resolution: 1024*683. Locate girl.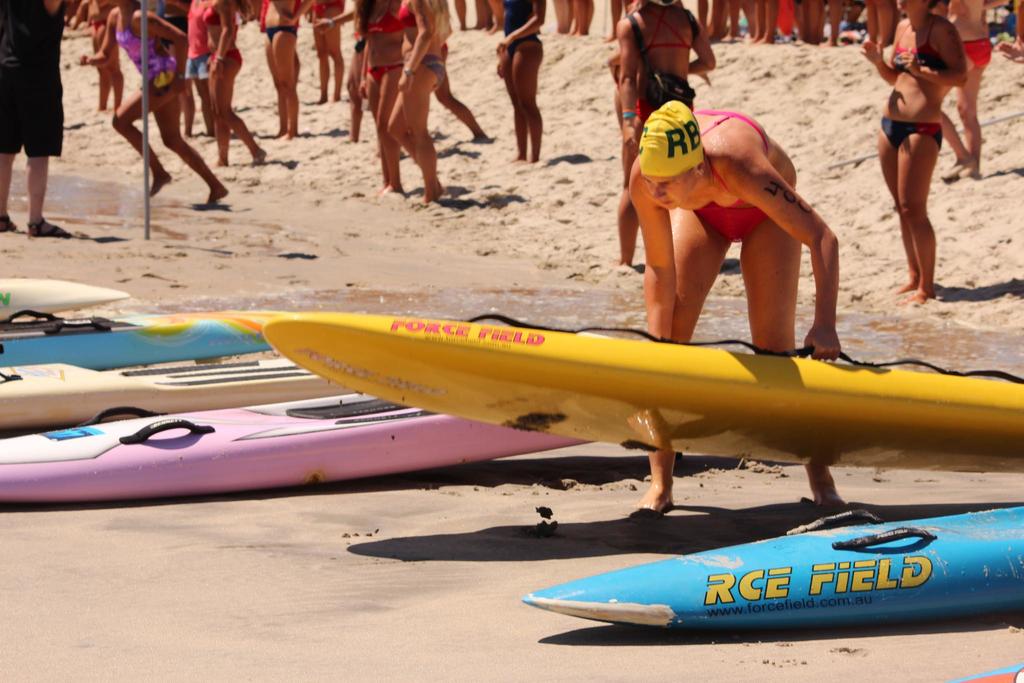
l=257, t=0, r=305, b=146.
